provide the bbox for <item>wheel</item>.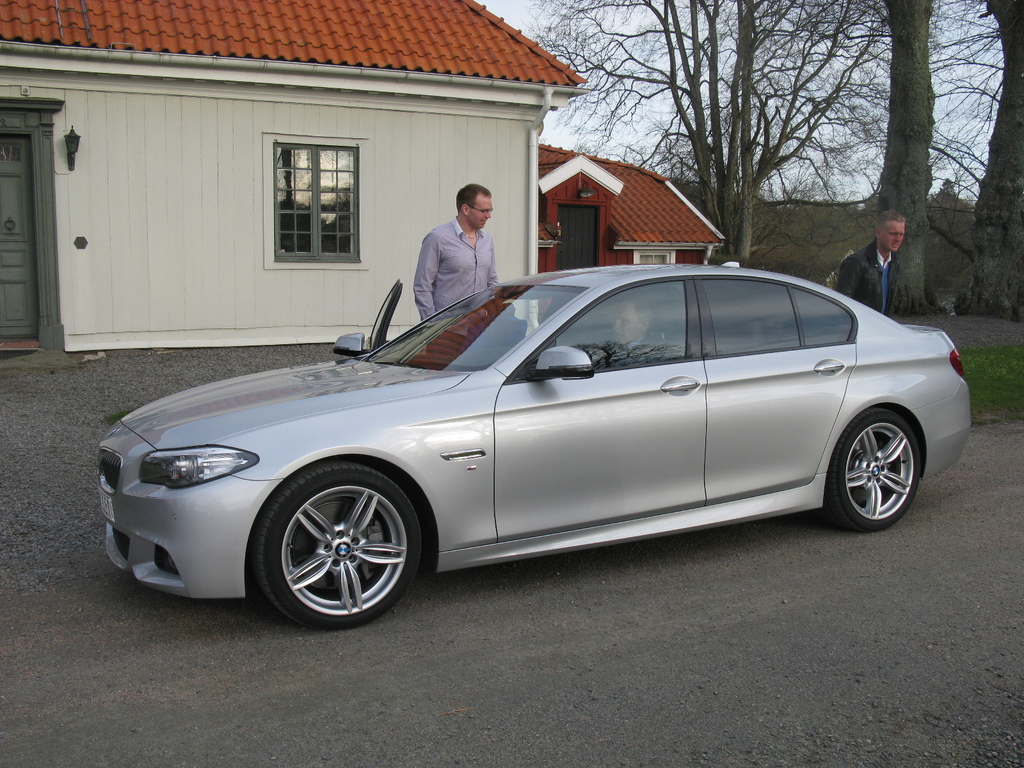
{"left": 251, "top": 468, "right": 418, "bottom": 624}.
